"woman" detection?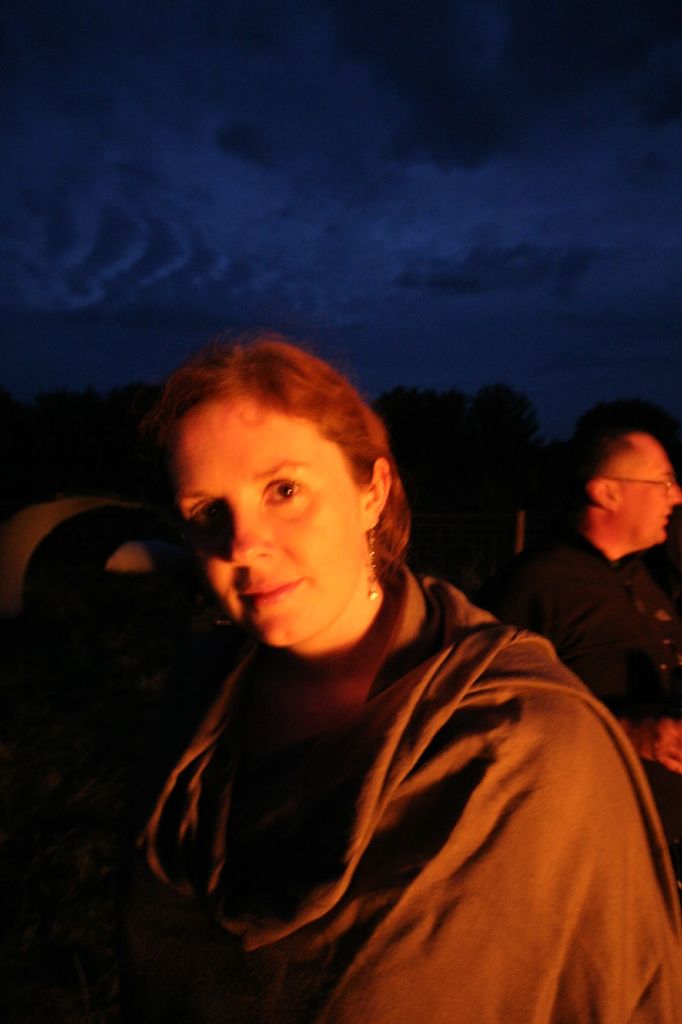
(left=67, top=267, right=599, bottom=983)
